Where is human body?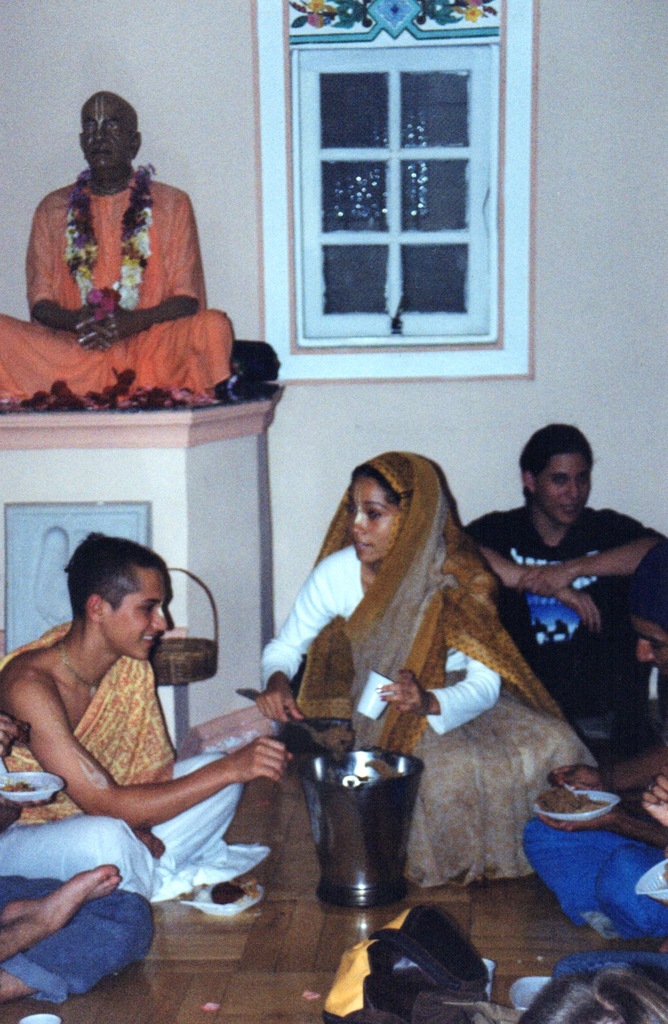
left=257, top=463, right=534, bottom=893.
